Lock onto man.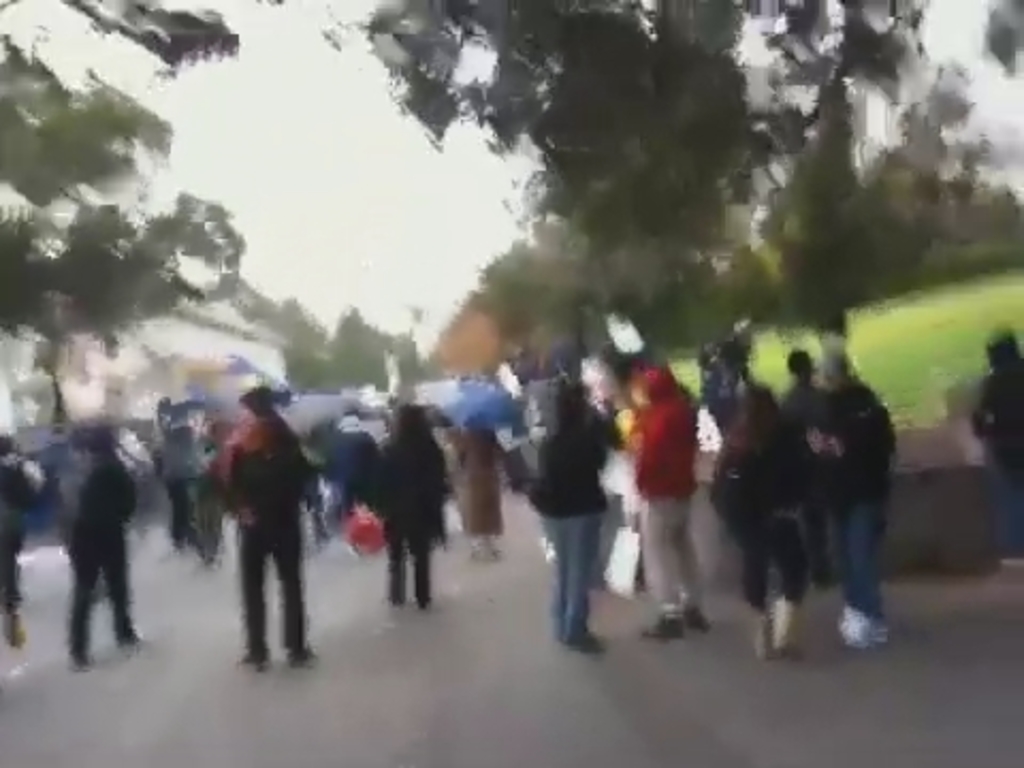
Locked: bbox=[194, 378, 314, 676].
